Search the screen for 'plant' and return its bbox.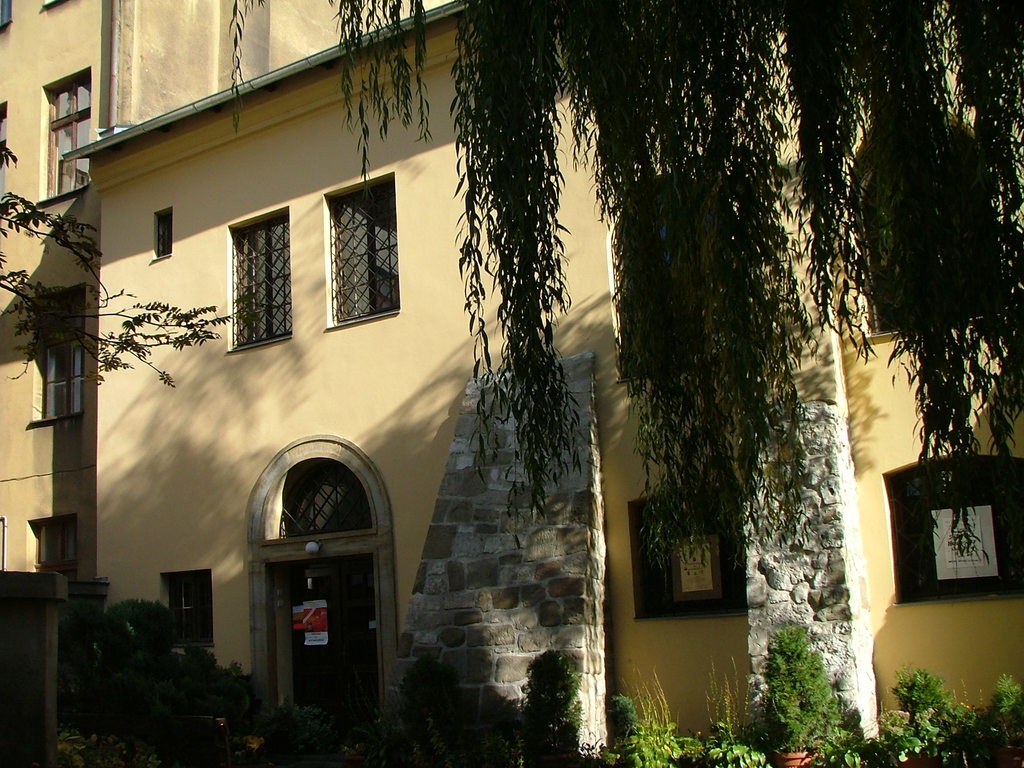
Found: <box>593,722,677,767</box>.
